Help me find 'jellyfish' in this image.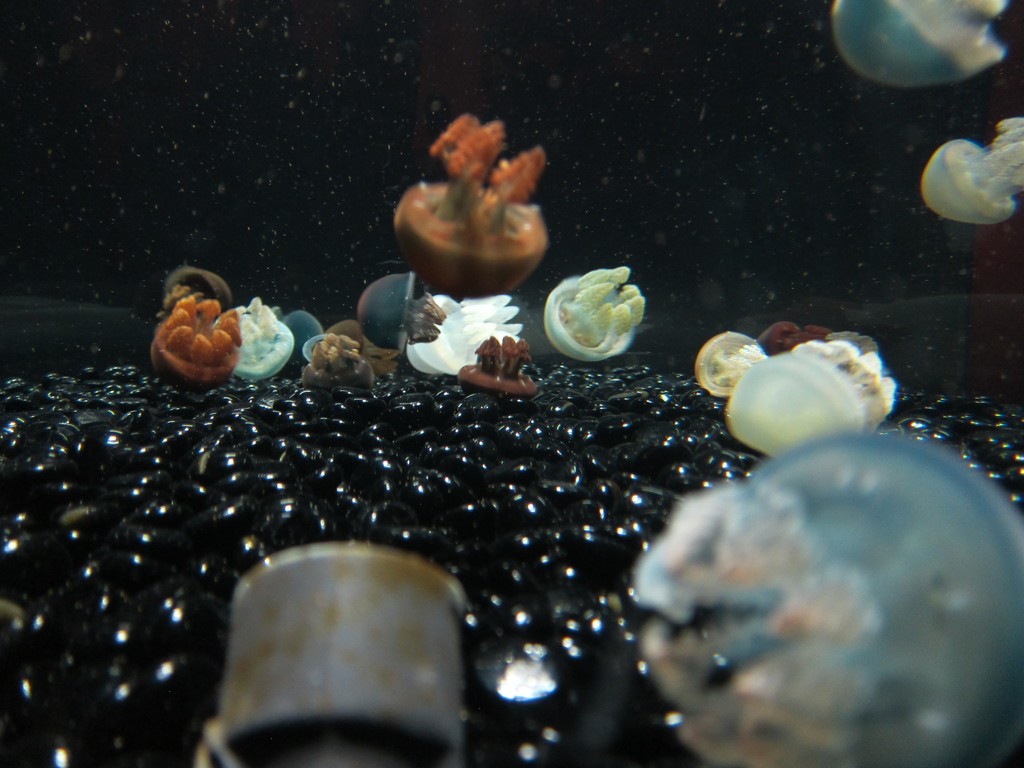
Found it: pyautogui.locateOnScreen(690, 332, 767, 399).
